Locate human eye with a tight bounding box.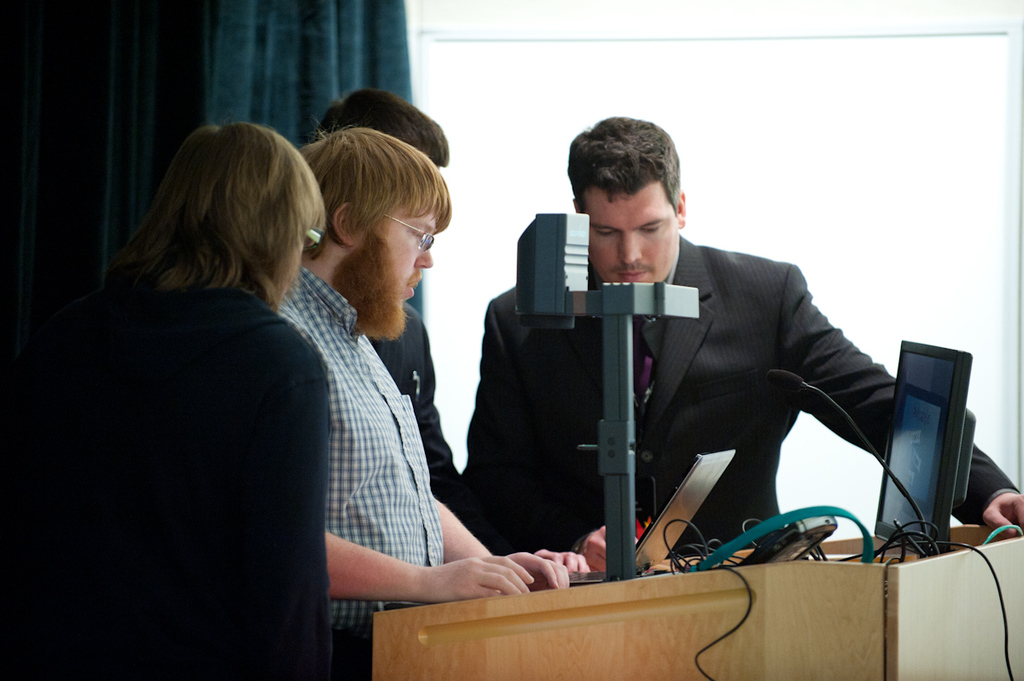
410:232:422:242.
